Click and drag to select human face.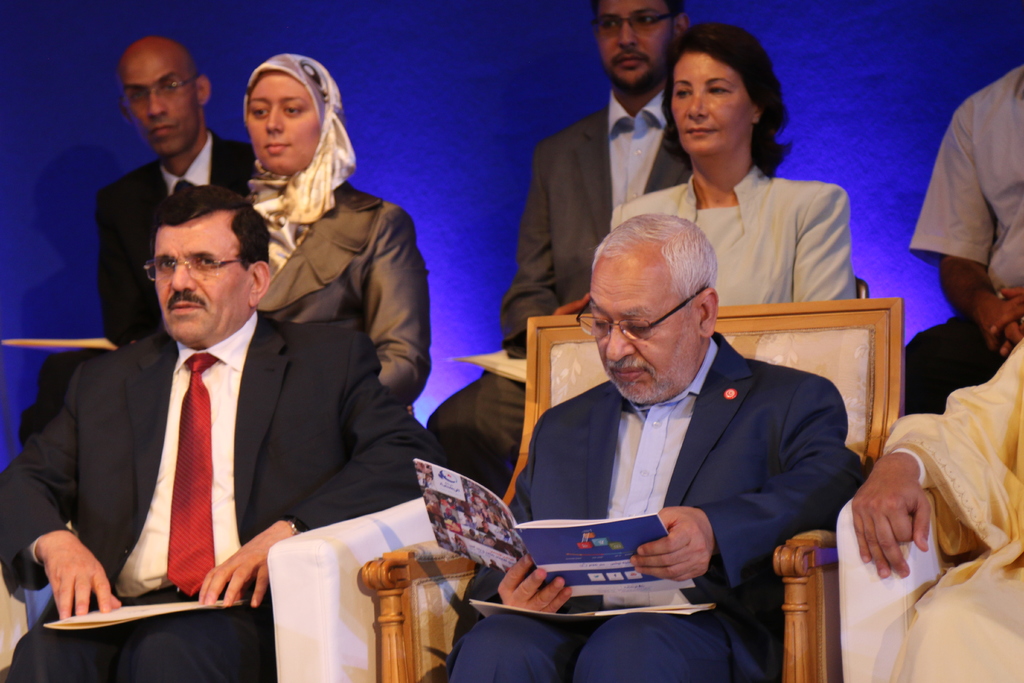
Selection: x1=669 y1=49 x2=760 y2=158.
